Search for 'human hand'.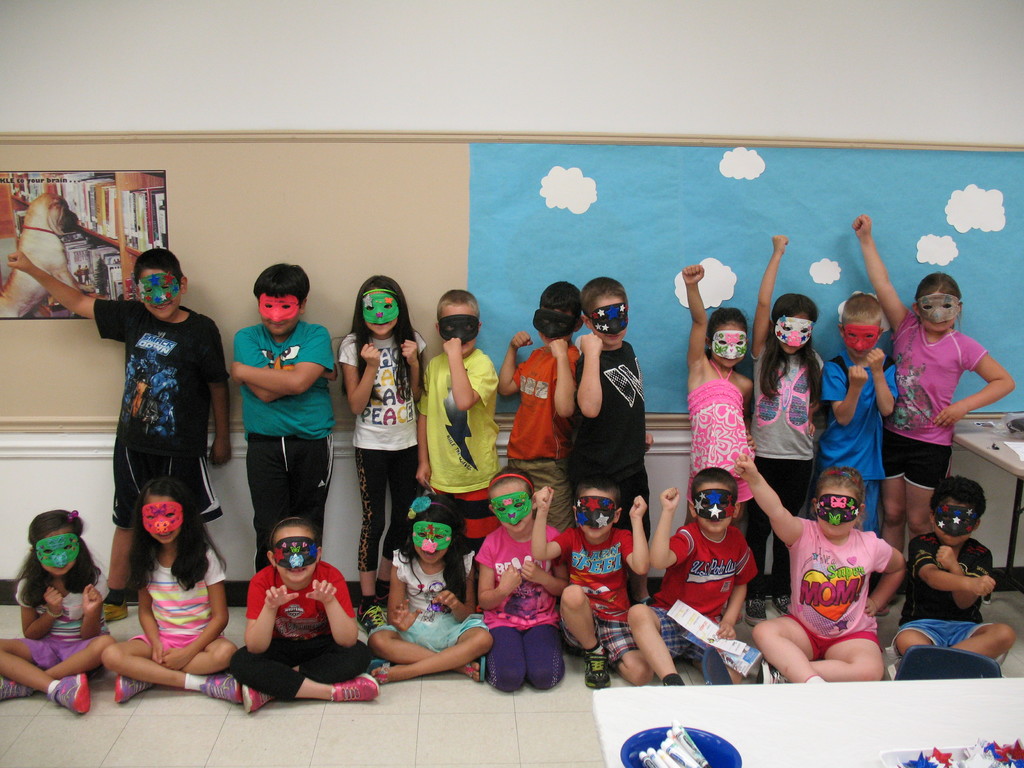
Found at (x1=160, y1=646, x2=192, y2=673).
